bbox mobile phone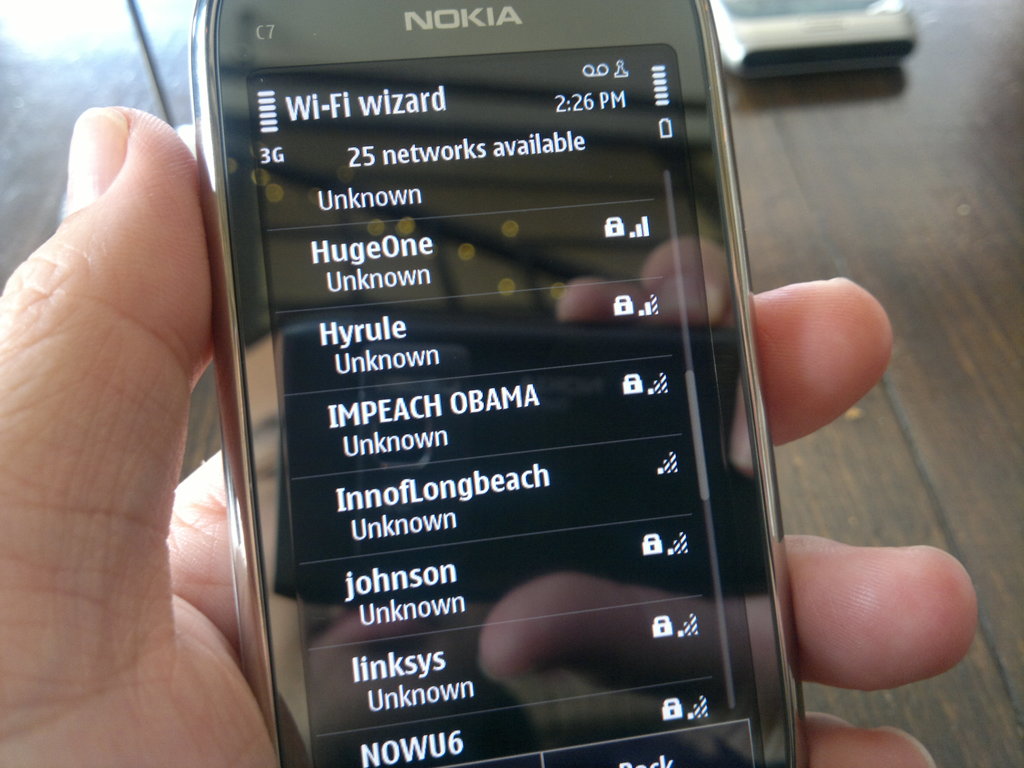
select_region(708, 0, 915, 78)
